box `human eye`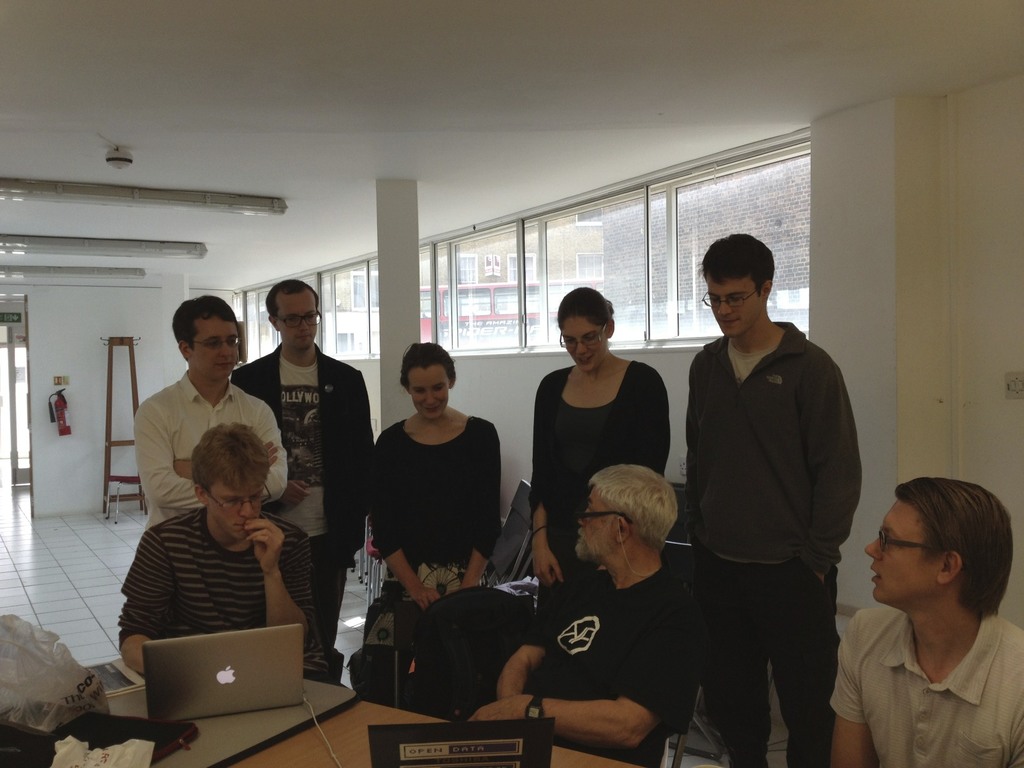
{"x1": 230, "y1": 339, "x2": 238, "y2": 348}
